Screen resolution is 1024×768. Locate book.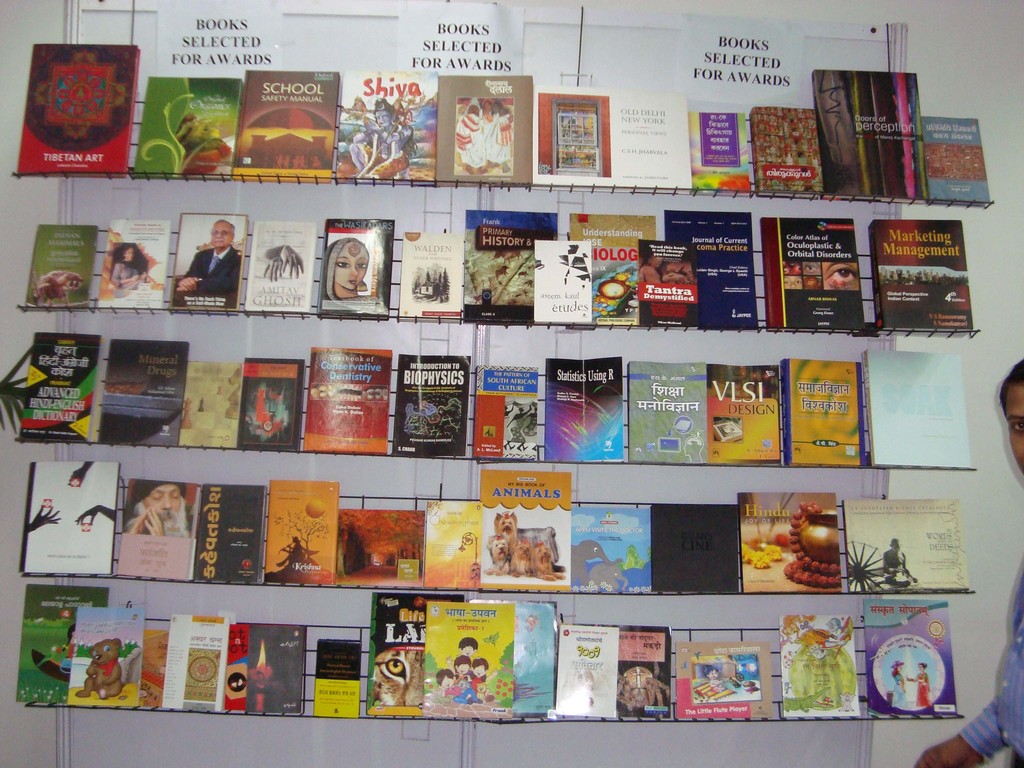
left=227, top=67, right=340, bottom=186.
